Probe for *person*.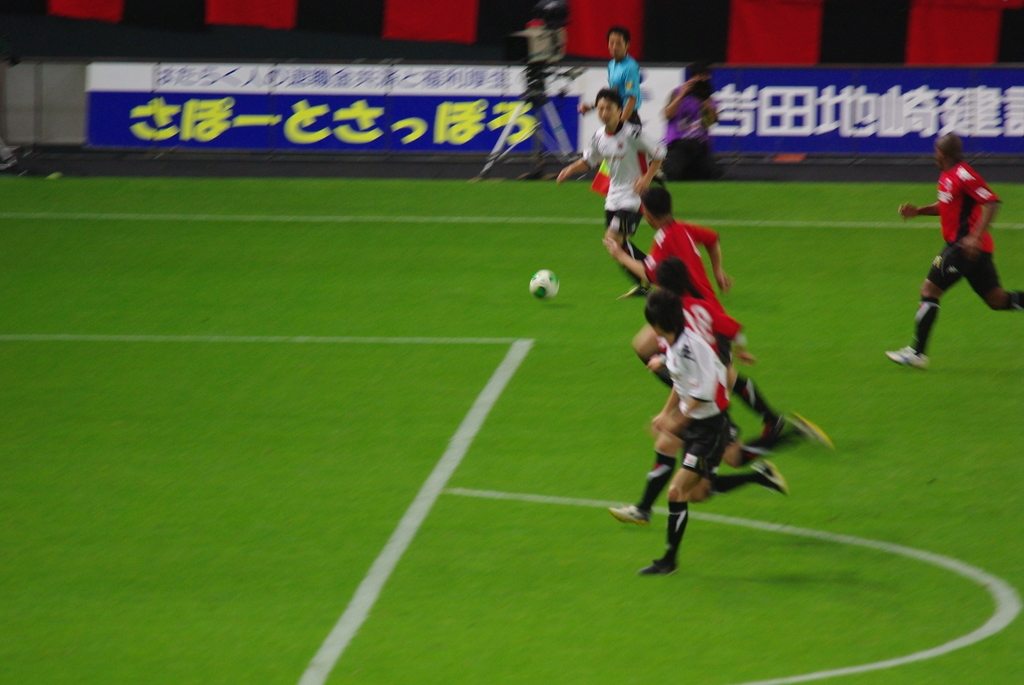
Probe result: (882, 131, 1022, 365).
